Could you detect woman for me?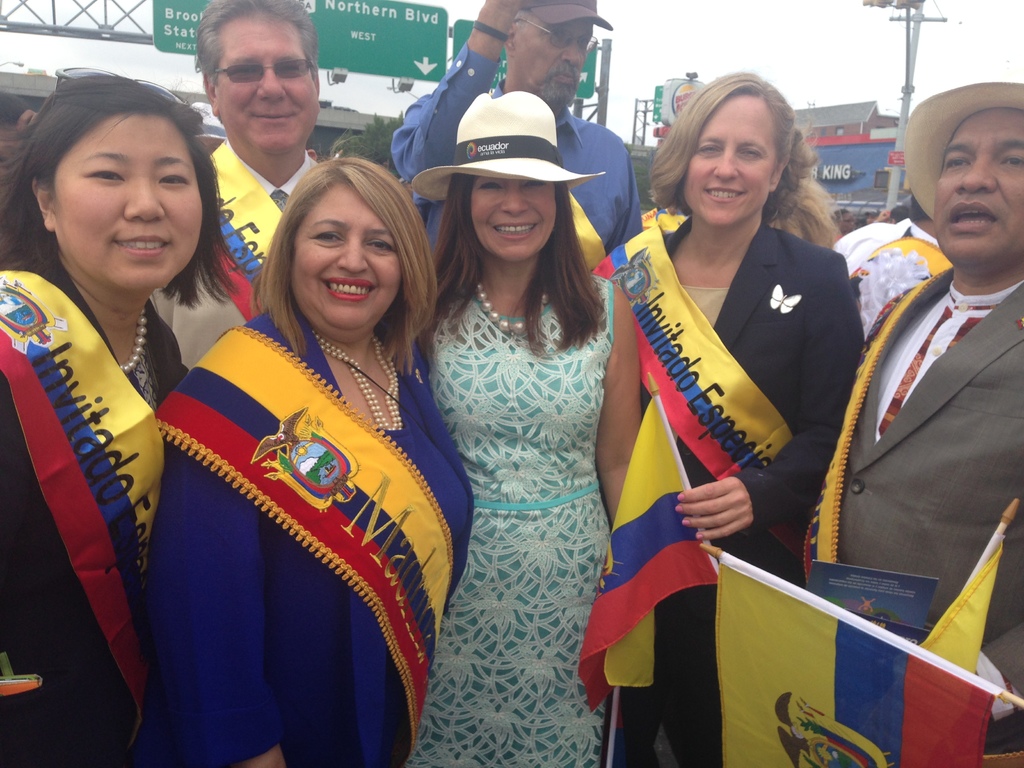
Detection result: rect(407, 85, 653, 767).
